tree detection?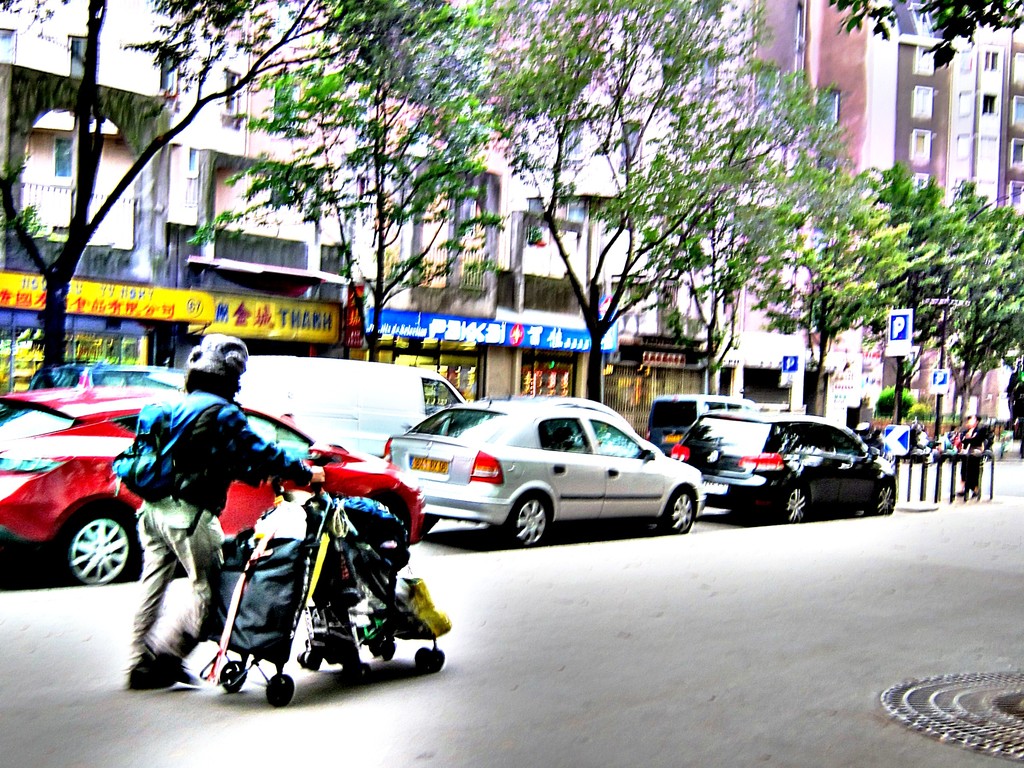
847/160/980/426
